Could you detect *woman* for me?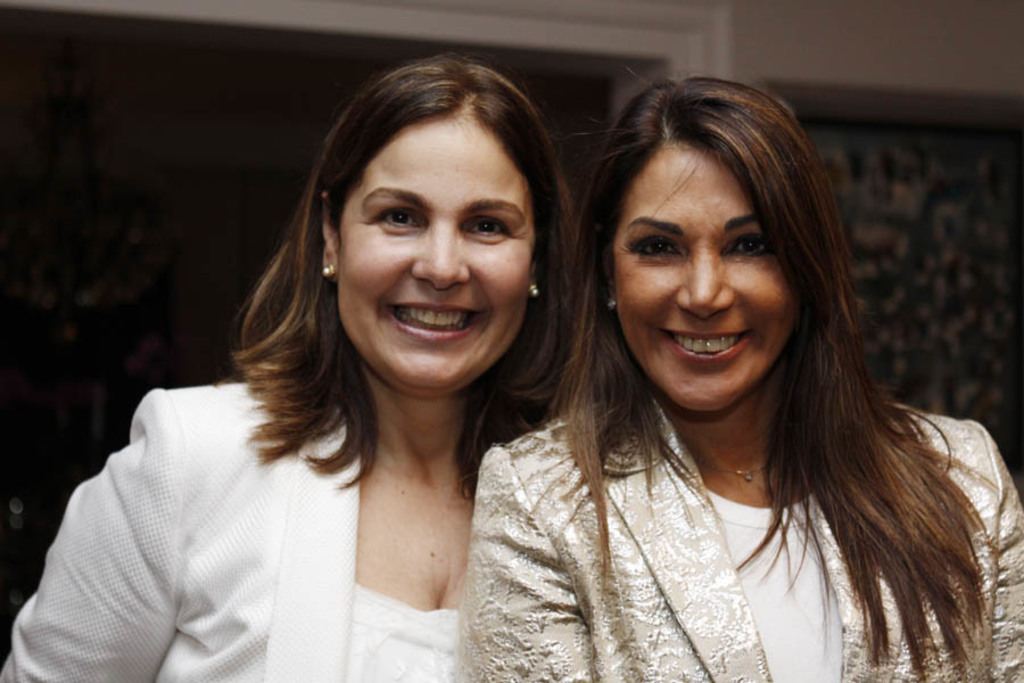
Detection result: [x1=132, y1=77, x2=626, y2=665].
